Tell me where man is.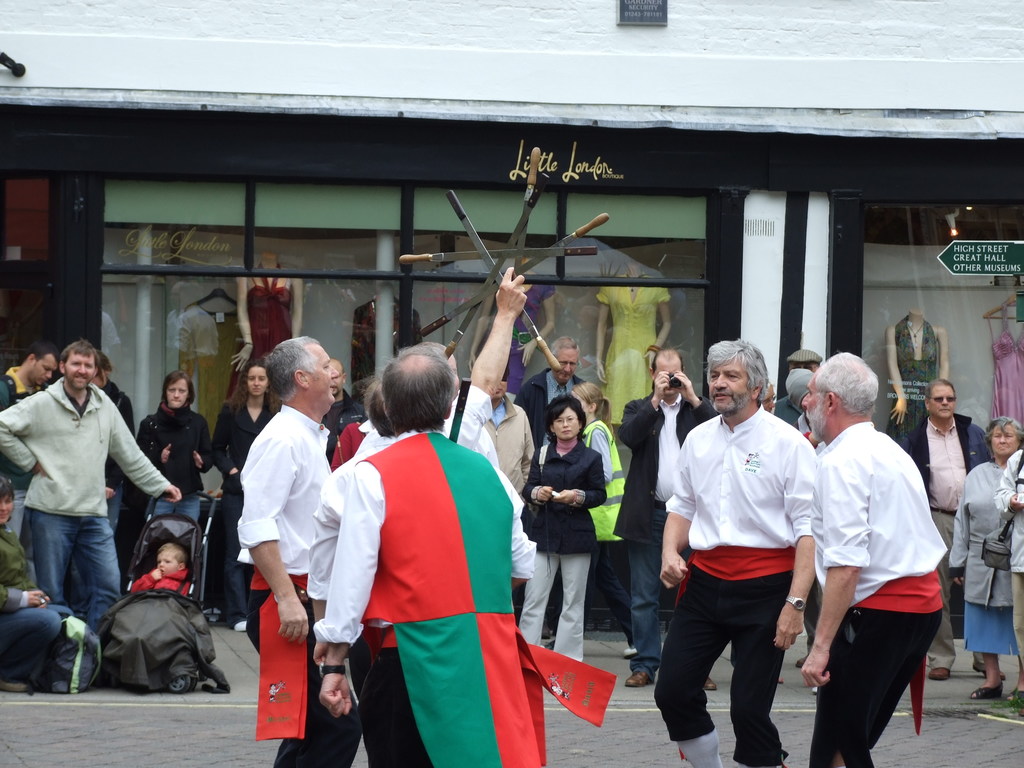
man is at 513,342,589,440.
